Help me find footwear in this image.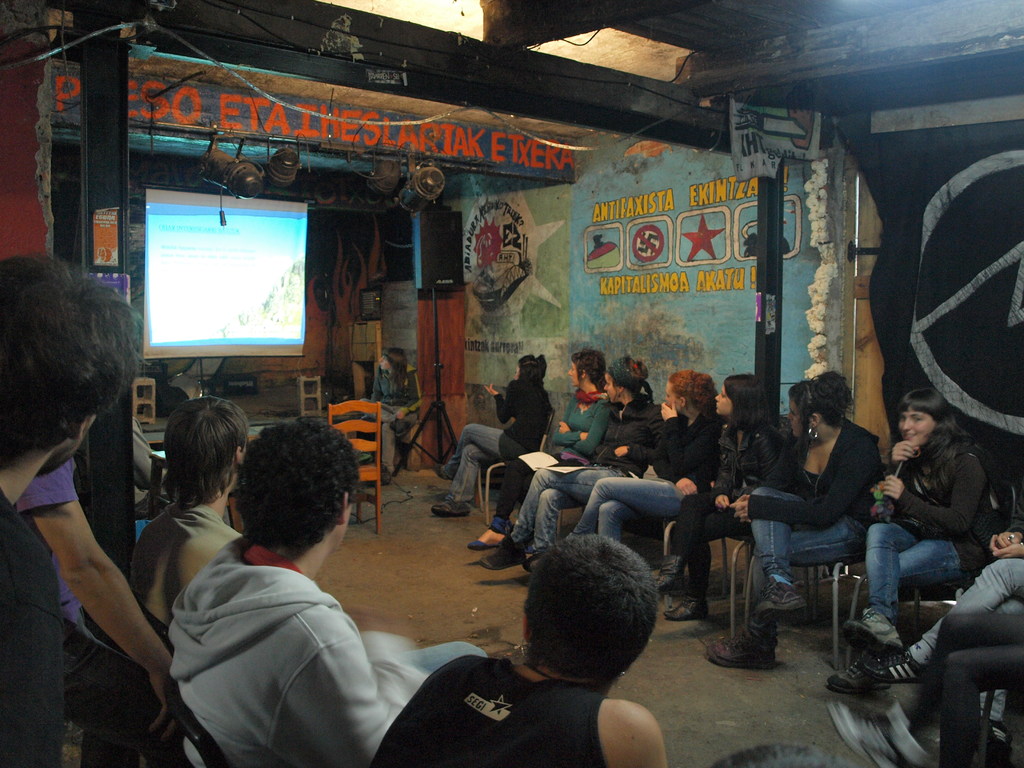
Found it: [678, 600, 712, 628].
